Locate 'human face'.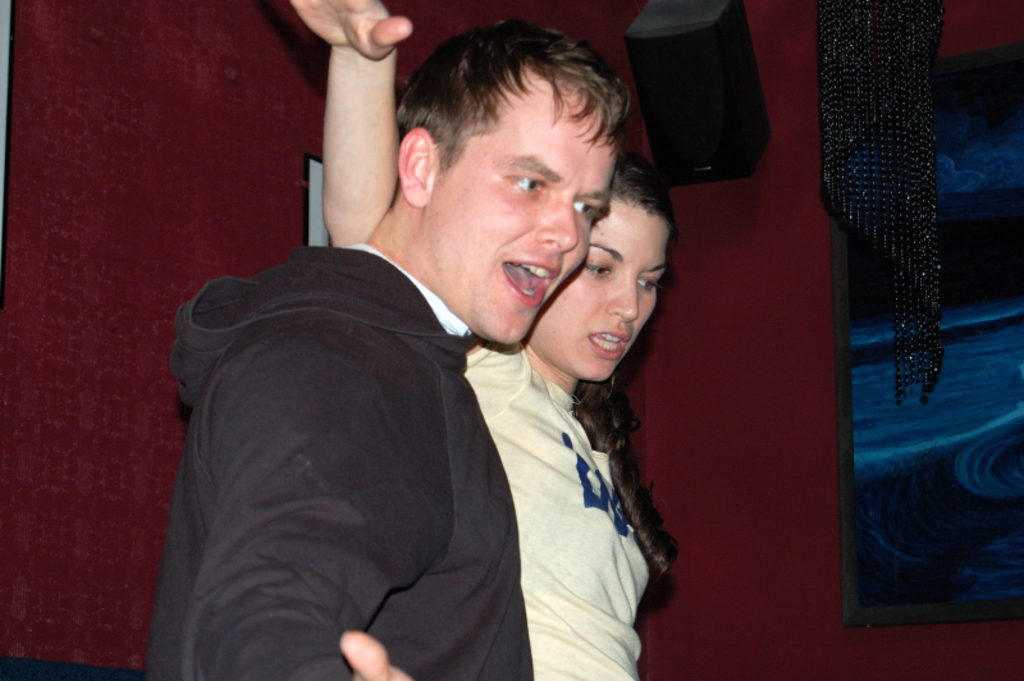
Bounding box: BBox(447, 92, 616, 344).
